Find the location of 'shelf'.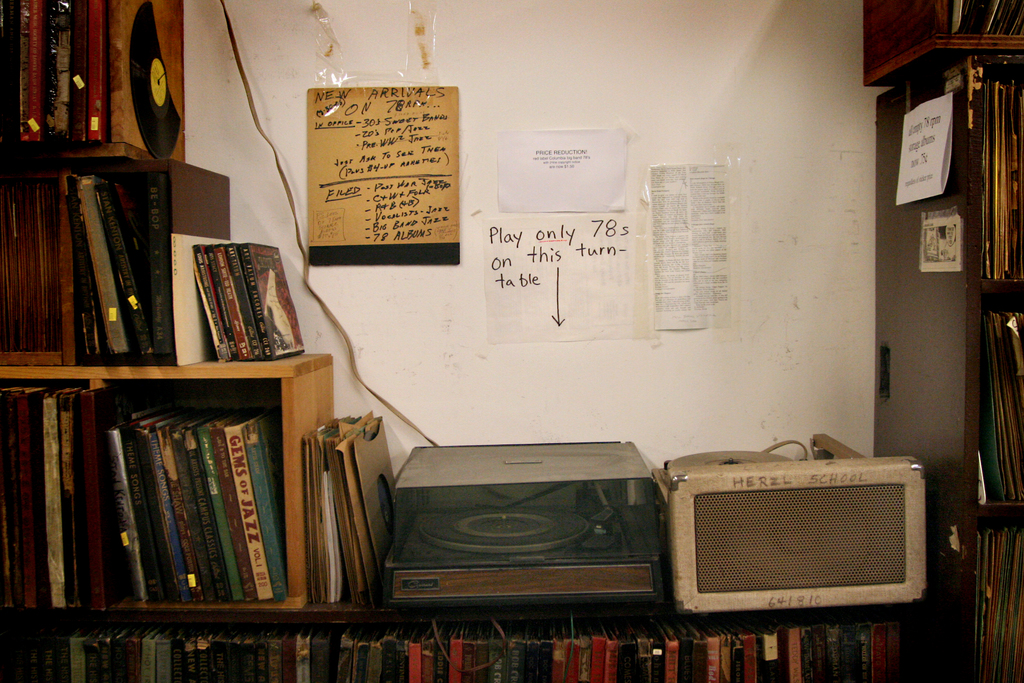
Location: x1=0 y1=0 x2=196 y2=151.
